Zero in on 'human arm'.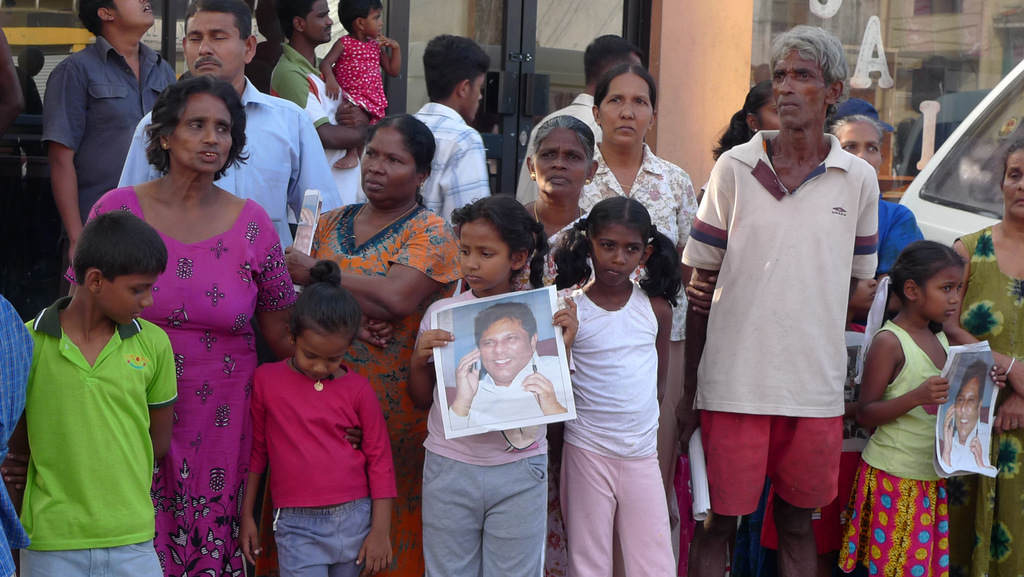
Zeroed in: <region>23, 96, 102, 242</region>.
